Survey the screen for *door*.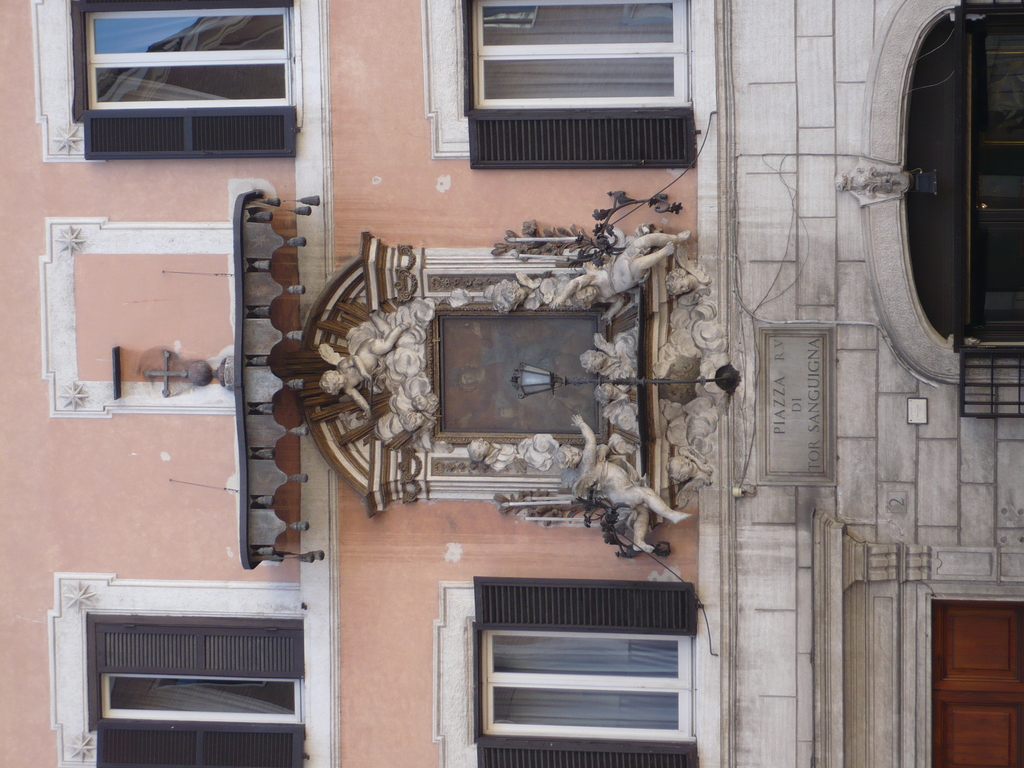
Survey found: 927 596 1023 767.
